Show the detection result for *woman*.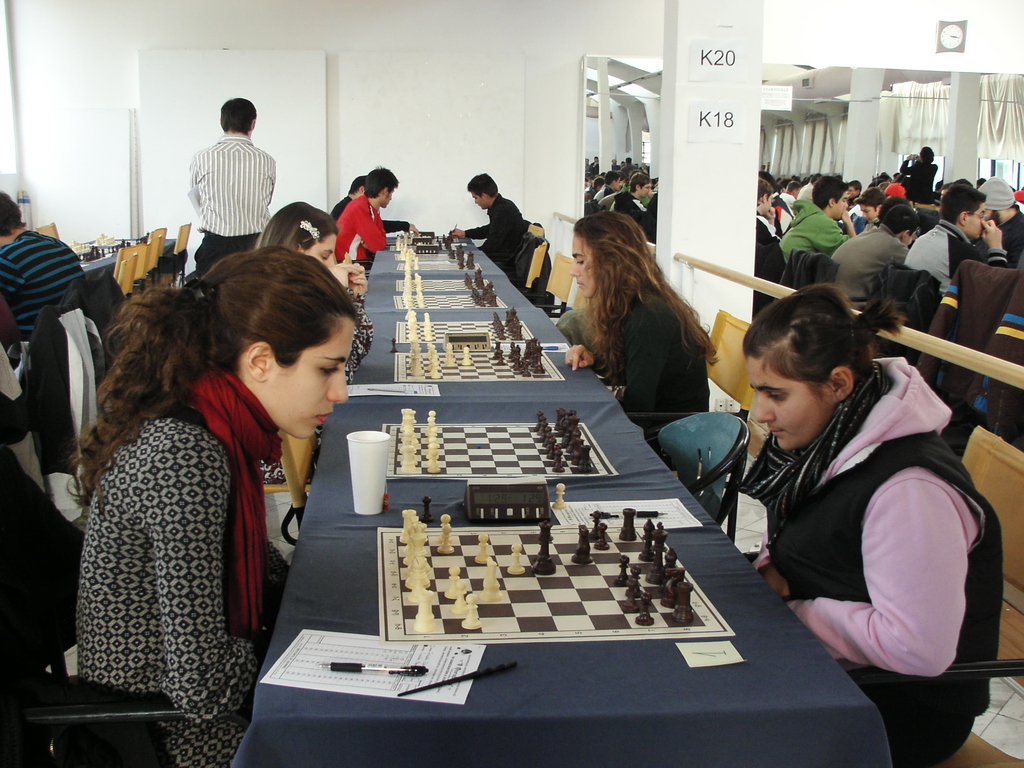
[x1=263, y1=202, x2=344, y2=276].
